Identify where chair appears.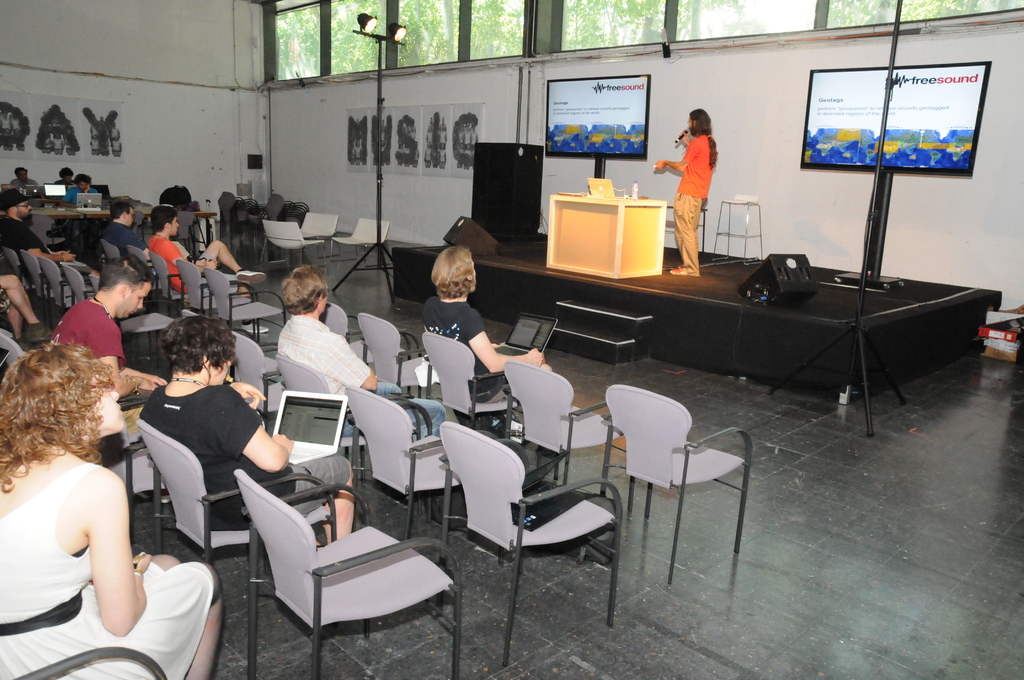
Appears at {"x1": 499, "y1": 356, "x2": 628, "y2": 487}.
